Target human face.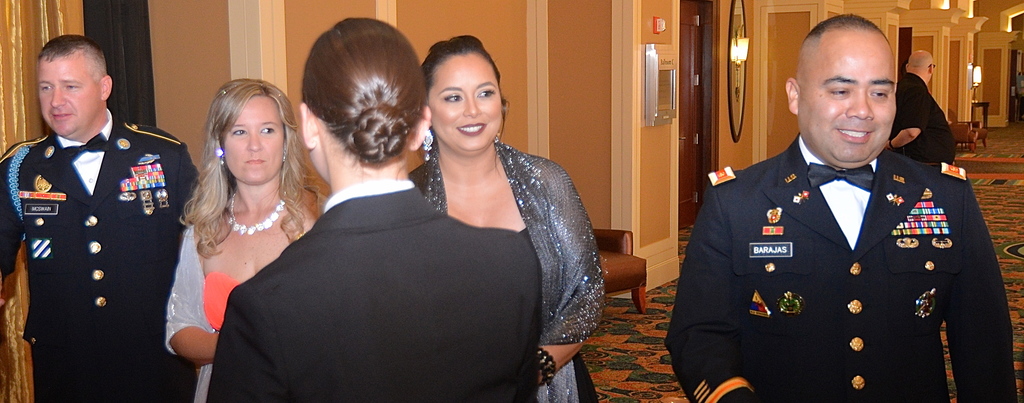
Target region: 40,51,104,137.
